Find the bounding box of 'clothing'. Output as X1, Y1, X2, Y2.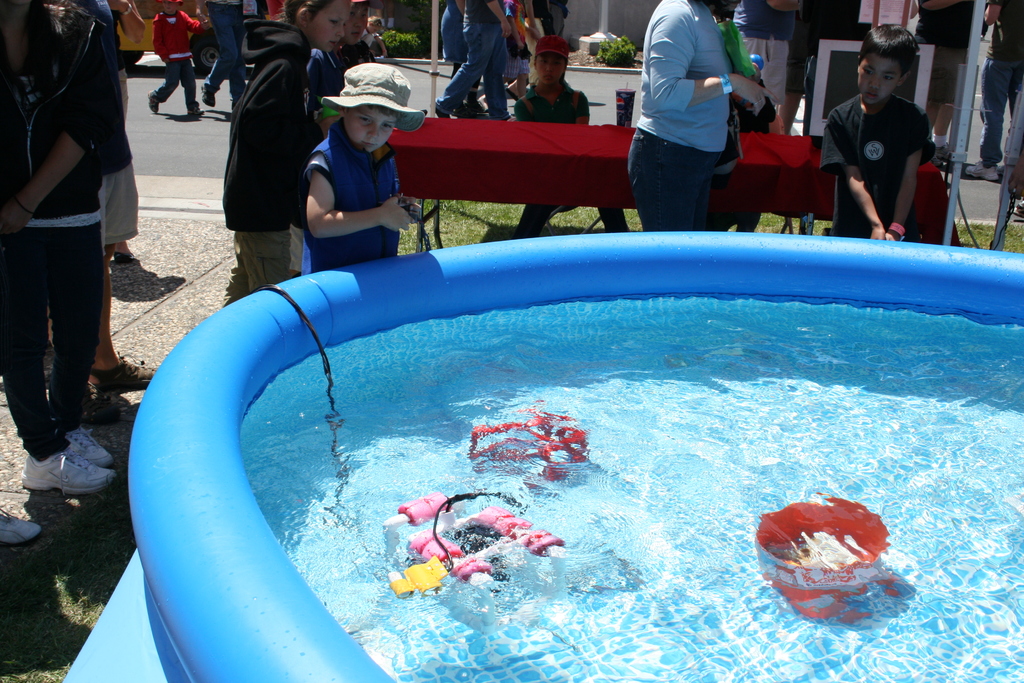
227, 13, 313, 310.
